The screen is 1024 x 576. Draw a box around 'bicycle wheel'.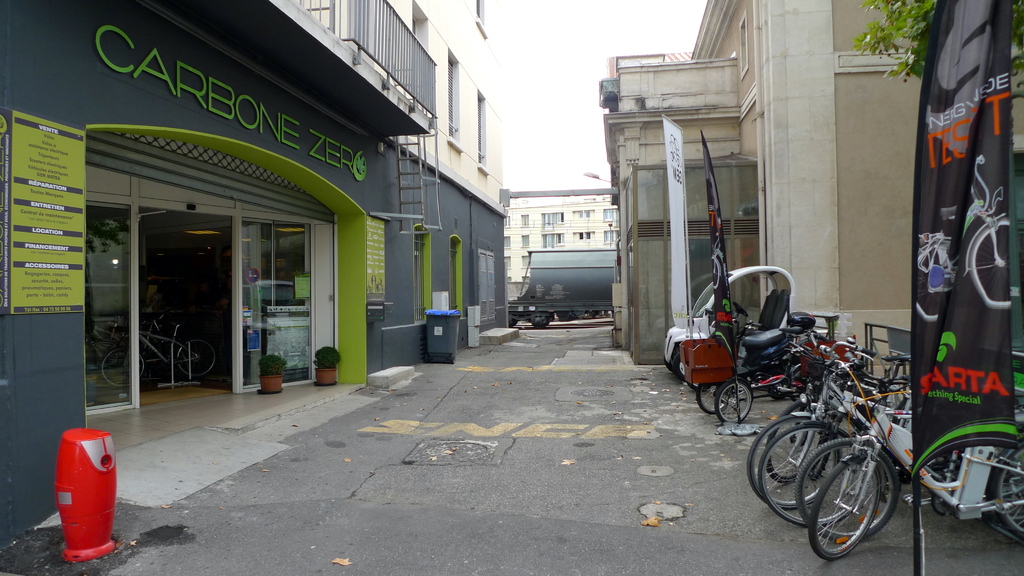
x1=991, y1=440, x2=1023, y2=537.
